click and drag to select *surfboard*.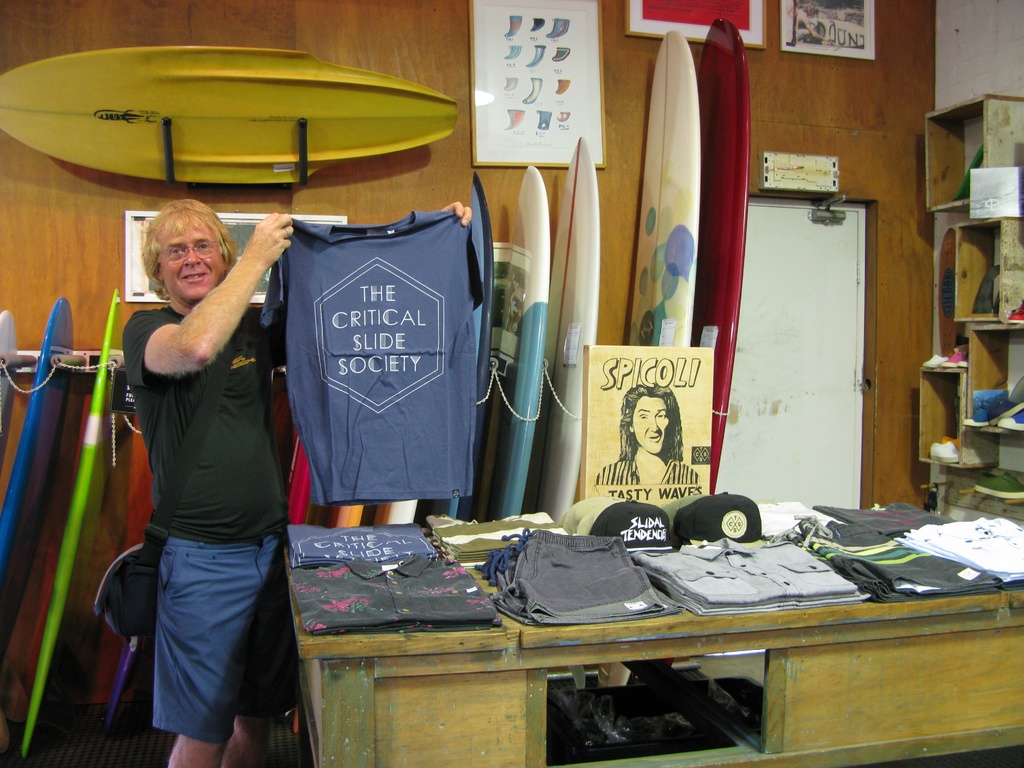
Selection: 378 496 415 529.
